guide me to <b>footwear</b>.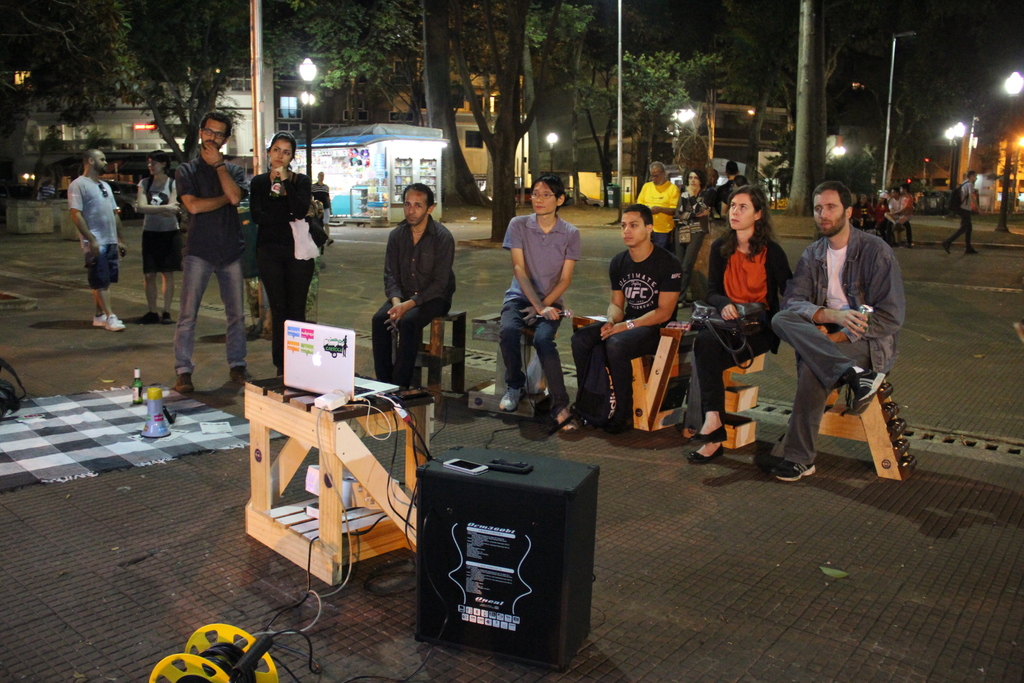
Guidance: [x1=968, y1=245, x2=979, y2=254].
